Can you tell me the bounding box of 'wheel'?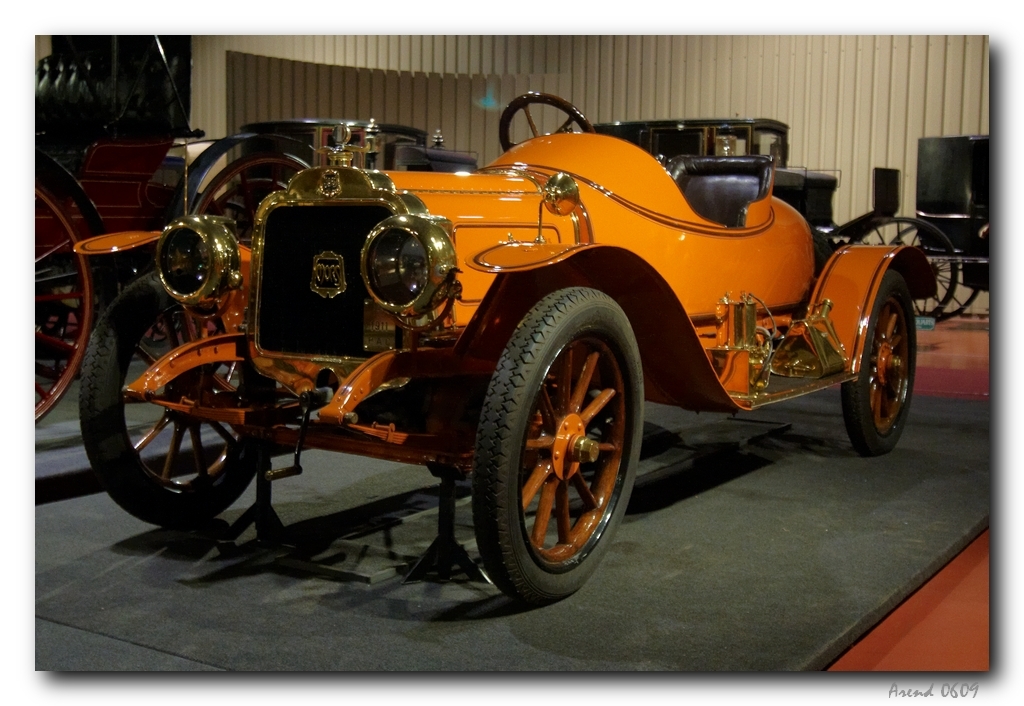
[left=839, top=268, right=919, bottom=459].
